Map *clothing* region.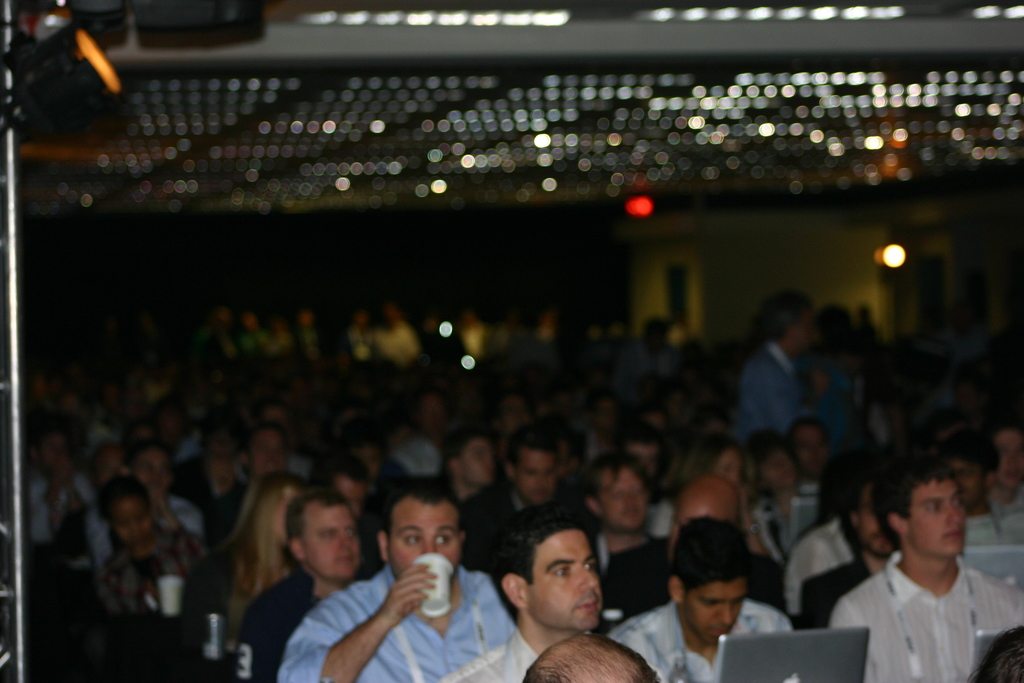
Mapped to locate(824, 559, 1023, 682).
